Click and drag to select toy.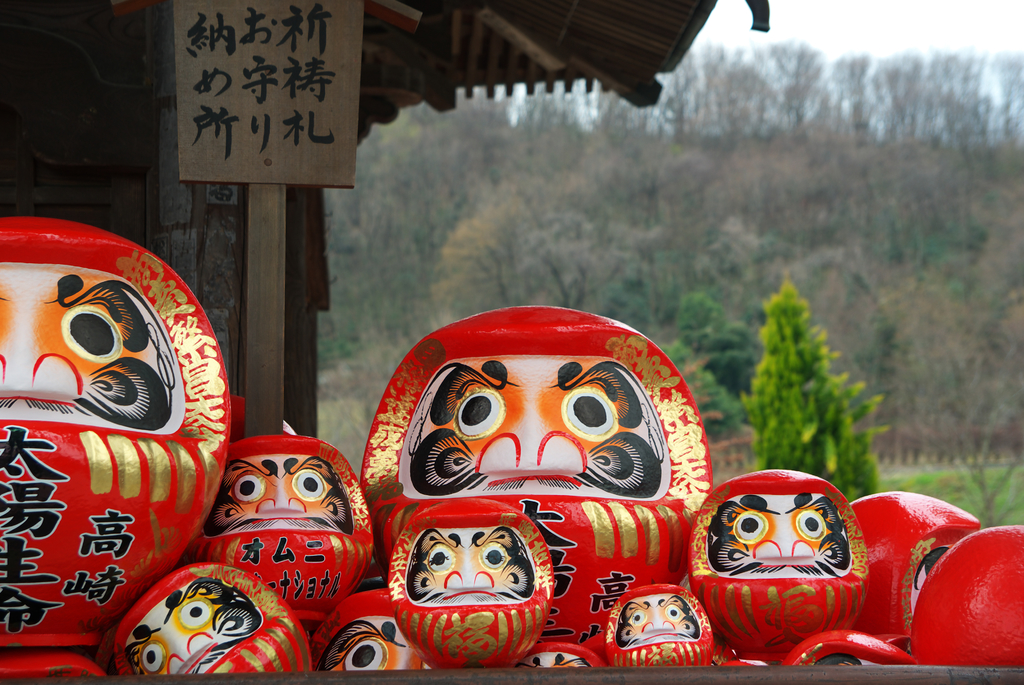
Selection: <box>902,521,1023,672</box>.
